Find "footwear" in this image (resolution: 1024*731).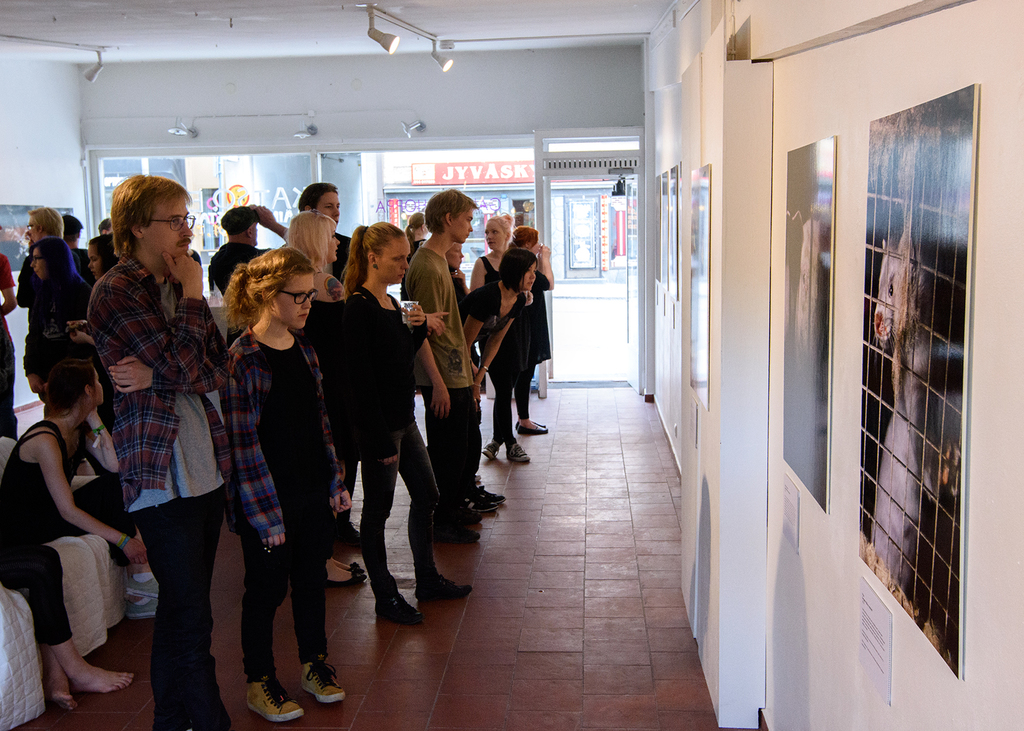
BBox(324, 573, 372, 587).
